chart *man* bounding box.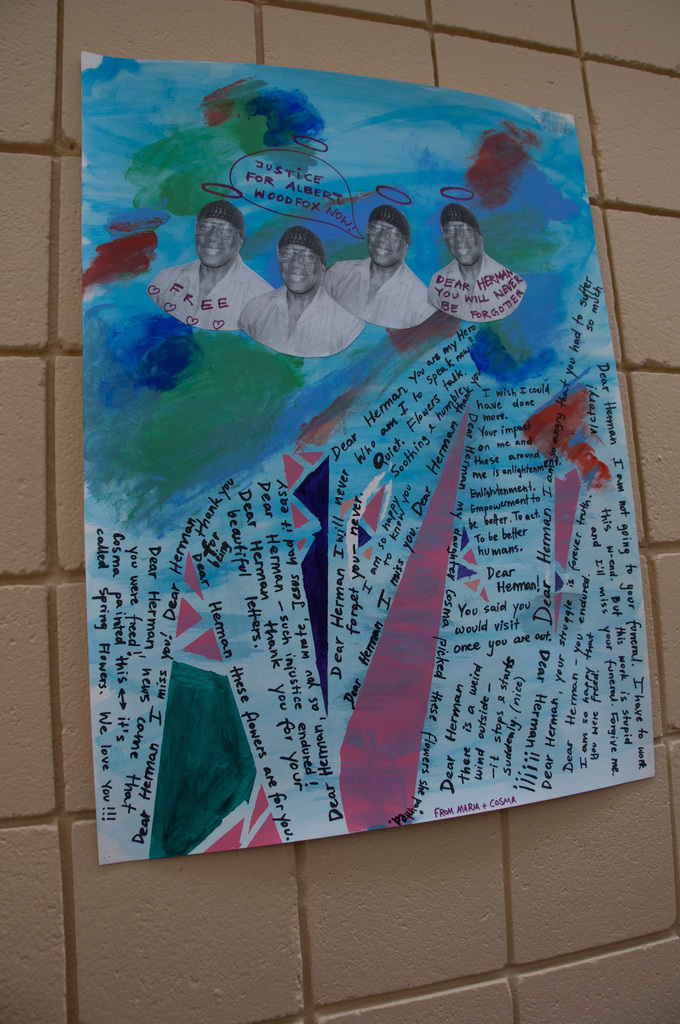
Charted: [left=145, top=202, right=281, bottom=332].
